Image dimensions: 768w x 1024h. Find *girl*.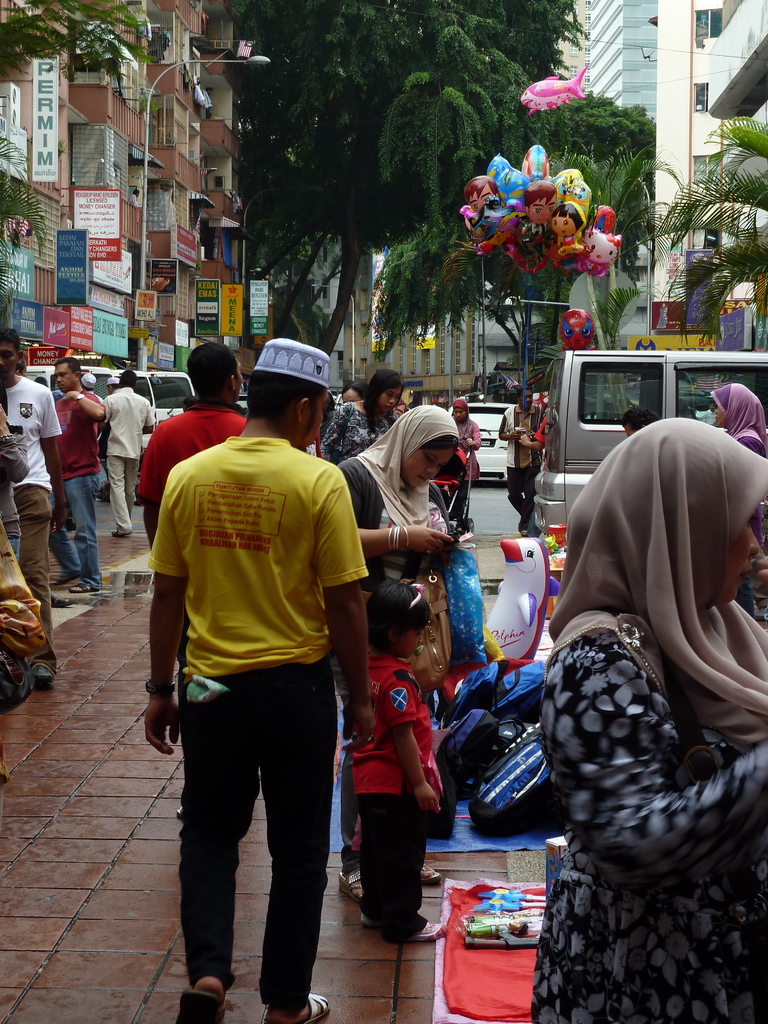
(x1=350, y1=577, x2=436, y2=937).
